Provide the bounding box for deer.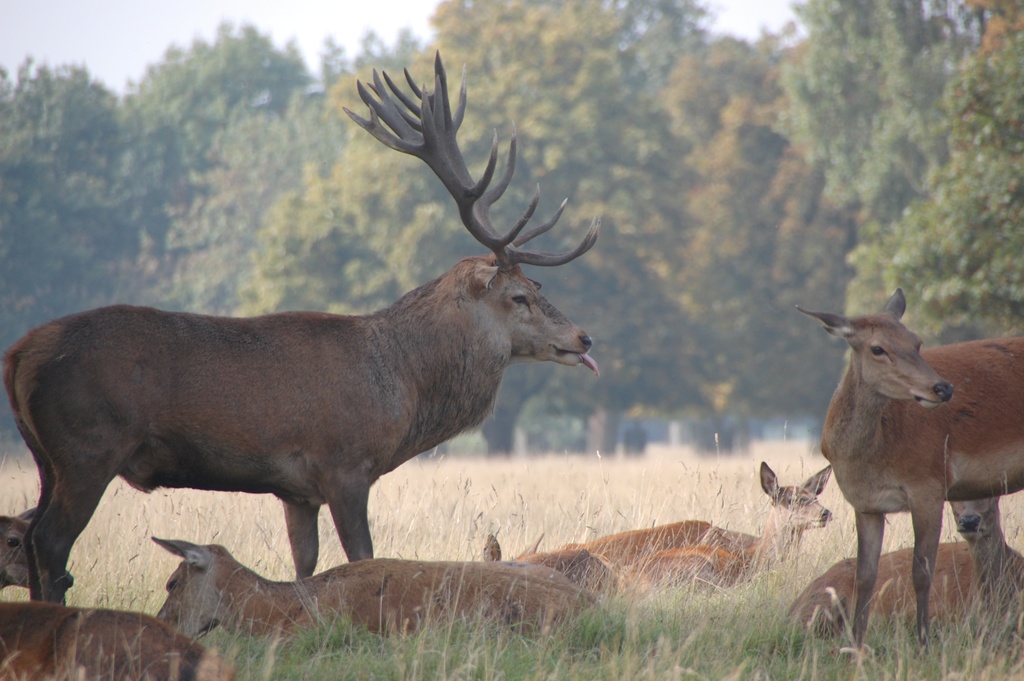
{"left": 794, "top": 285, "right": 1023, "bottom": 664}.
